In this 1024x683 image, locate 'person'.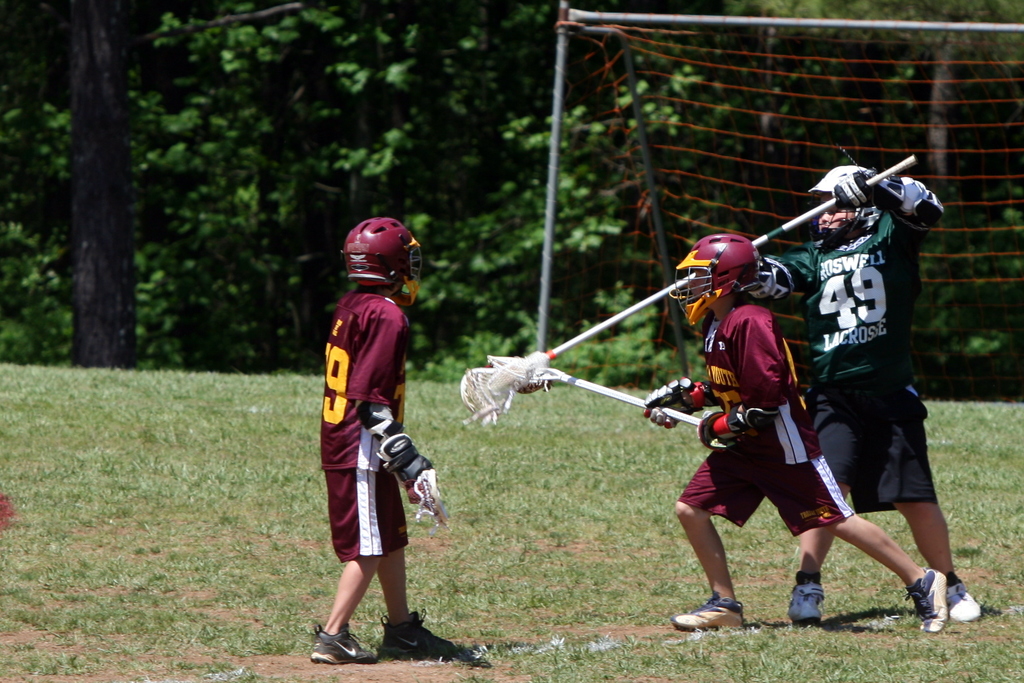
Bounding box: [left=311, top=221, right=458, bottom=662].
